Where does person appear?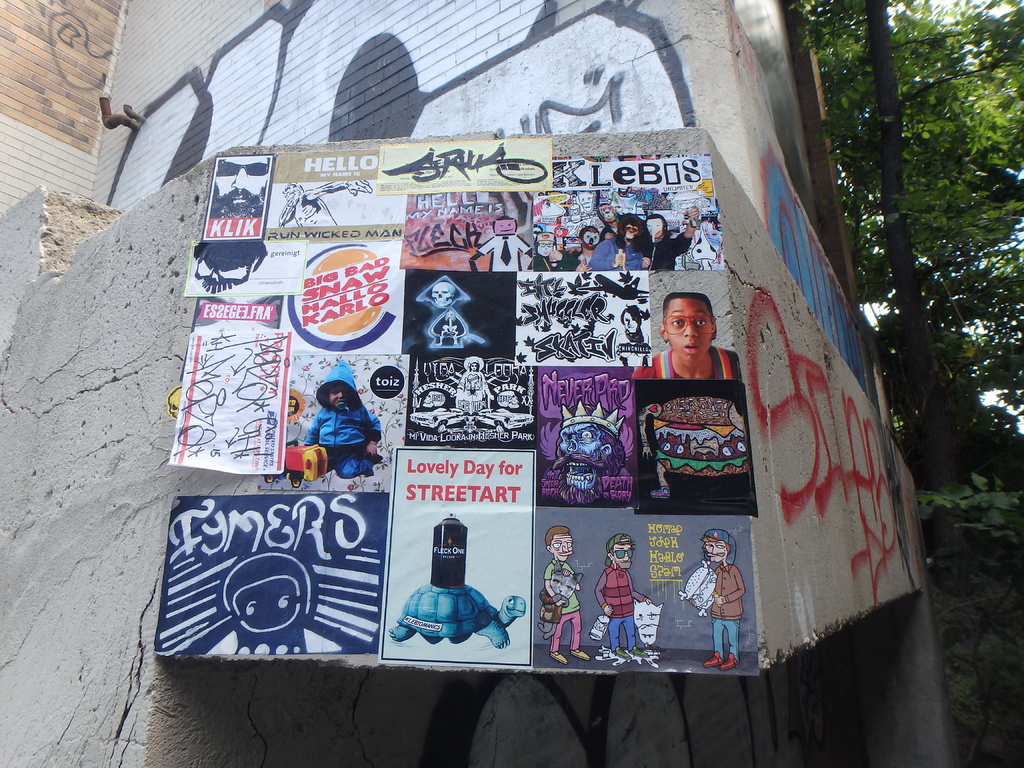
Appears at left=301, top=371, right=372, bottom=496.
